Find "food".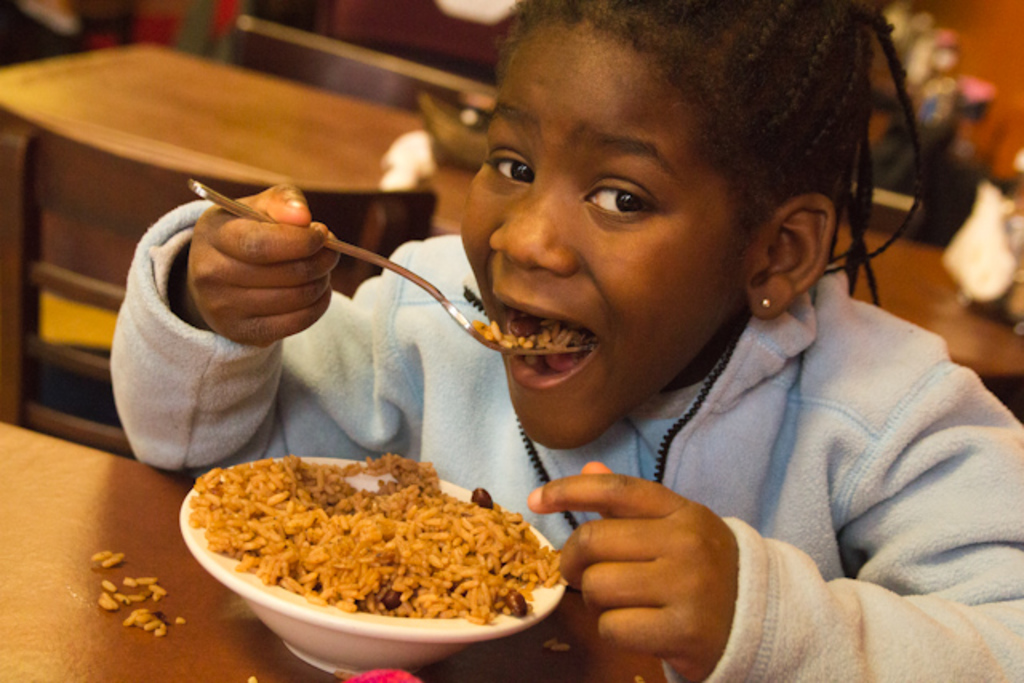
l=173, t=611, r=190, b=632.
